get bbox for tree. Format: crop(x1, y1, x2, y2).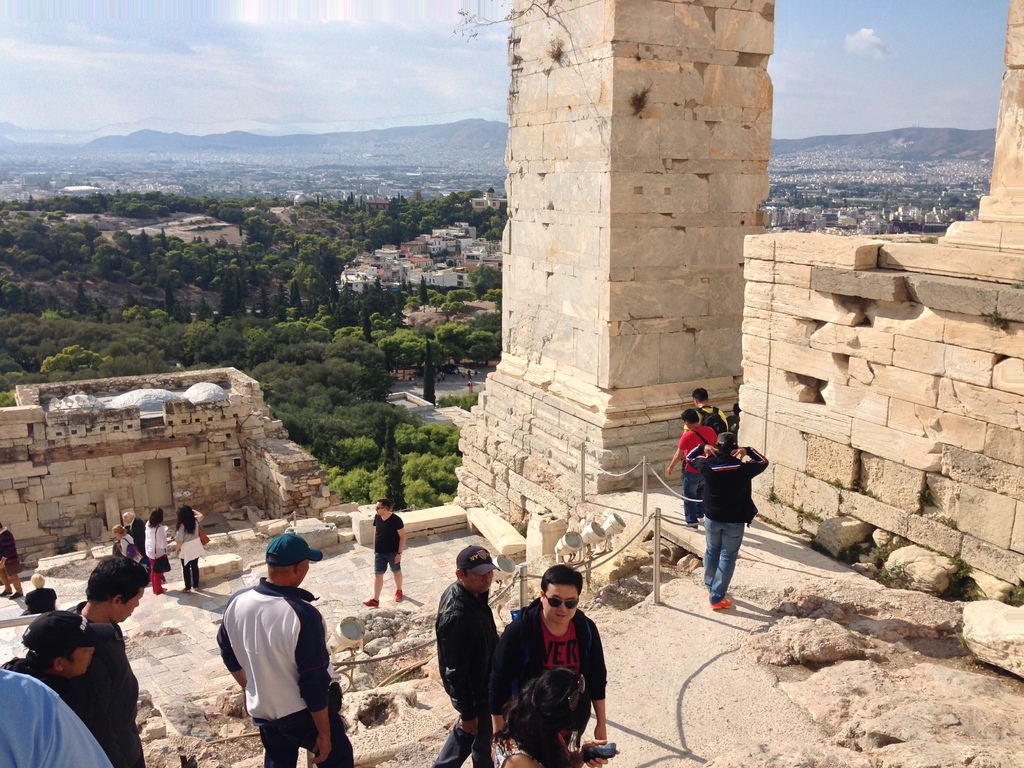
crop(381, 416, 403, 511).
